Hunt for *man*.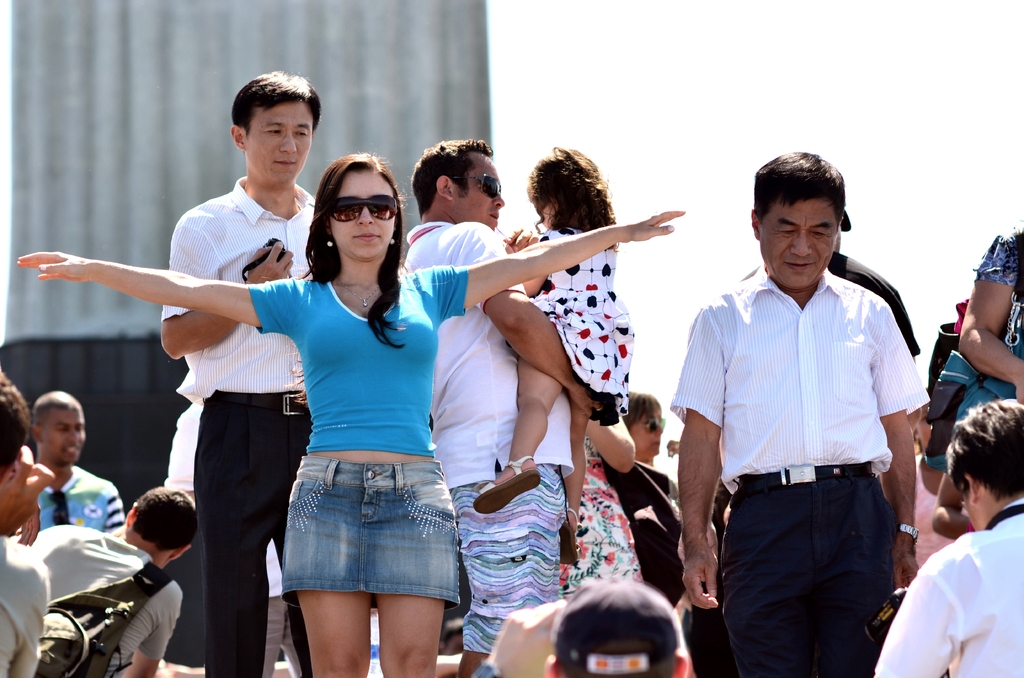
Hunted down at detection(872, 397, 1023, 677).
